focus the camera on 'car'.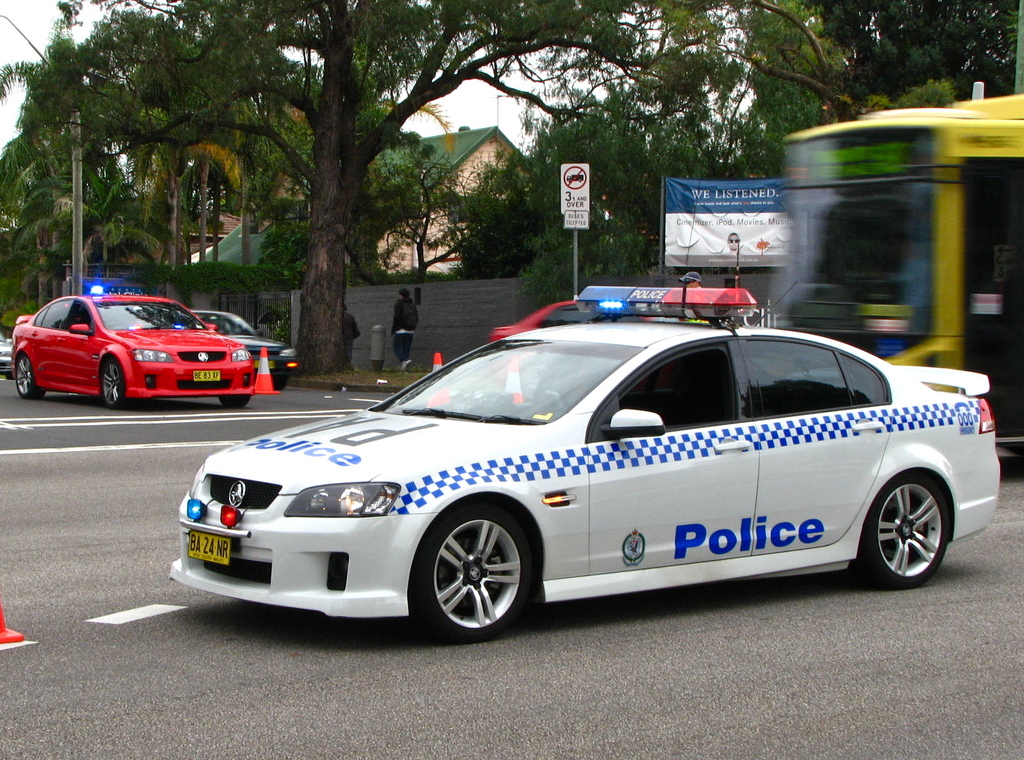
Focus region: [6,278,259,422].
